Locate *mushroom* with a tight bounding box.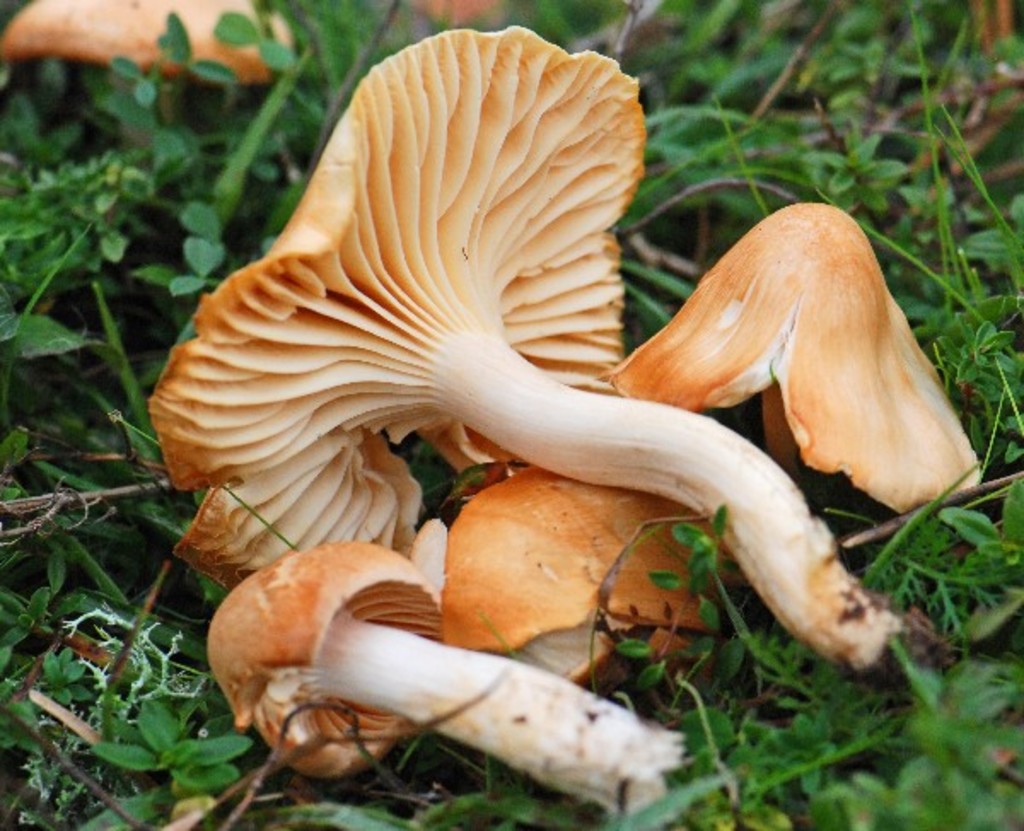
0/0/302/109.
